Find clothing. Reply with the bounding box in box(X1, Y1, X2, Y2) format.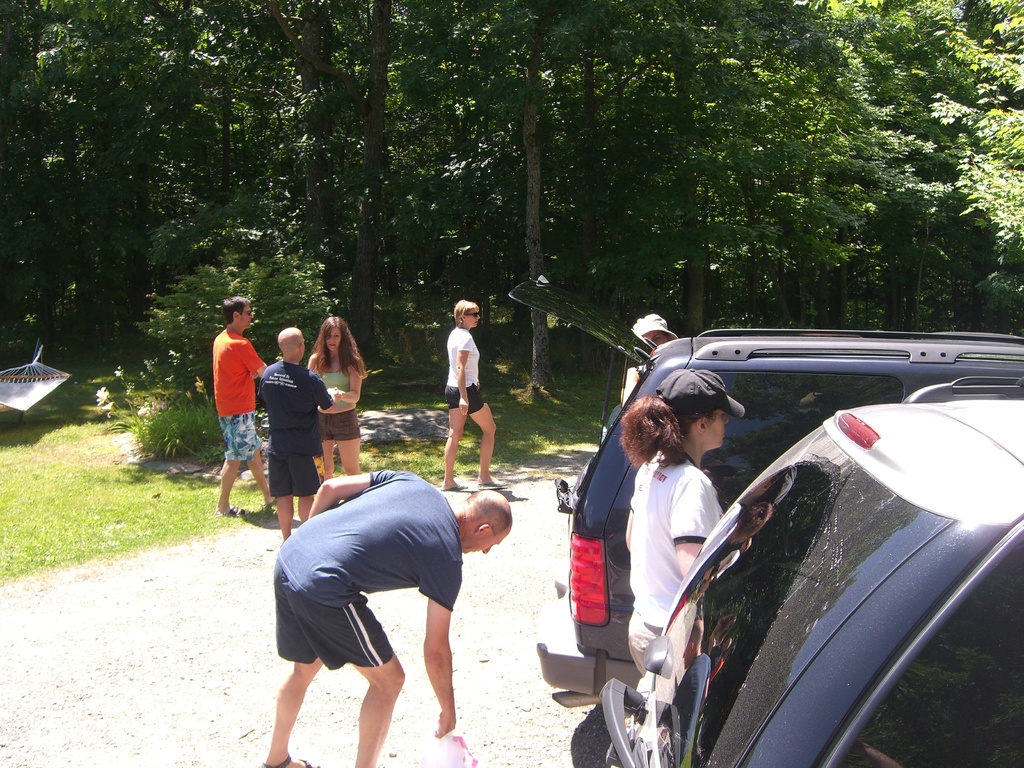
box(447, 385, 485, 415).
